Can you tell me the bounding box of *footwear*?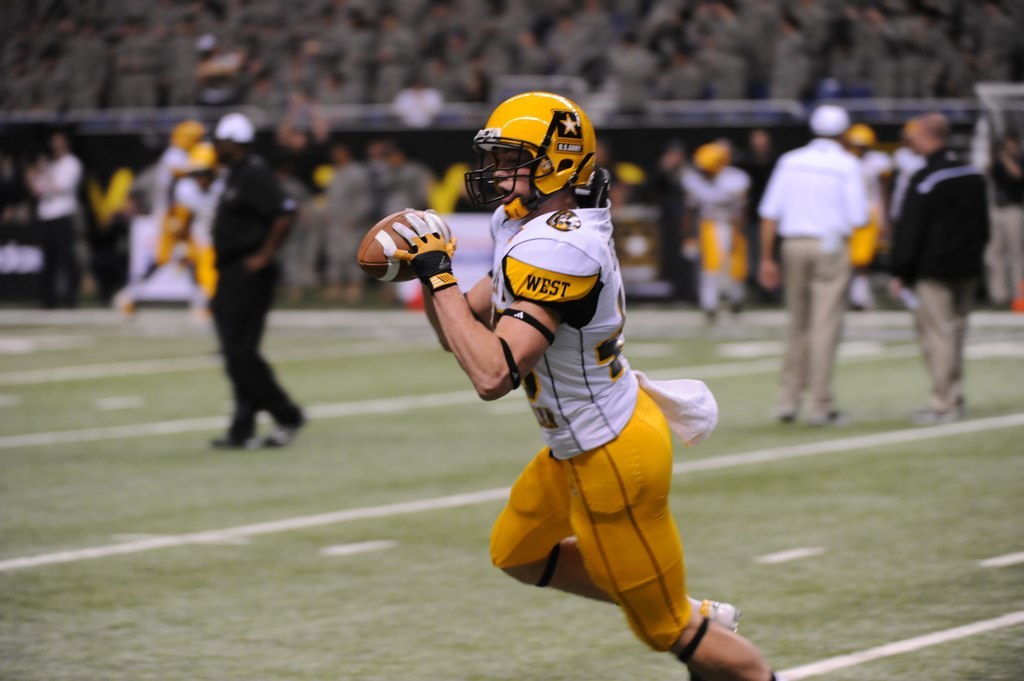
BBox(696, 598, 741, 637).
